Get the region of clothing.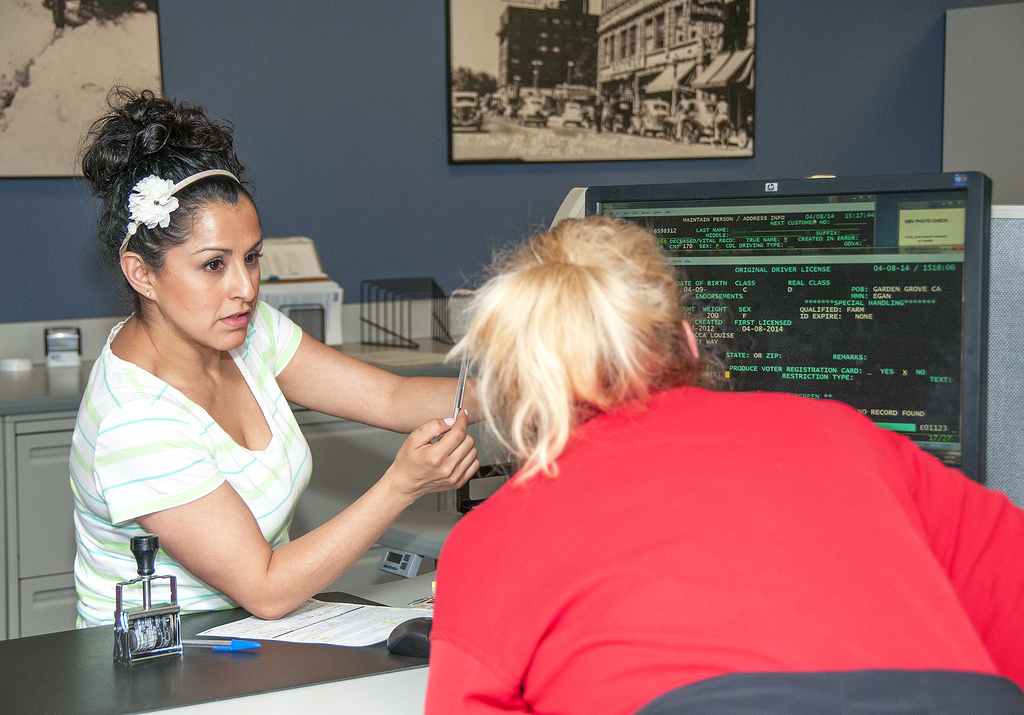
[69, 288, 315, 630].
